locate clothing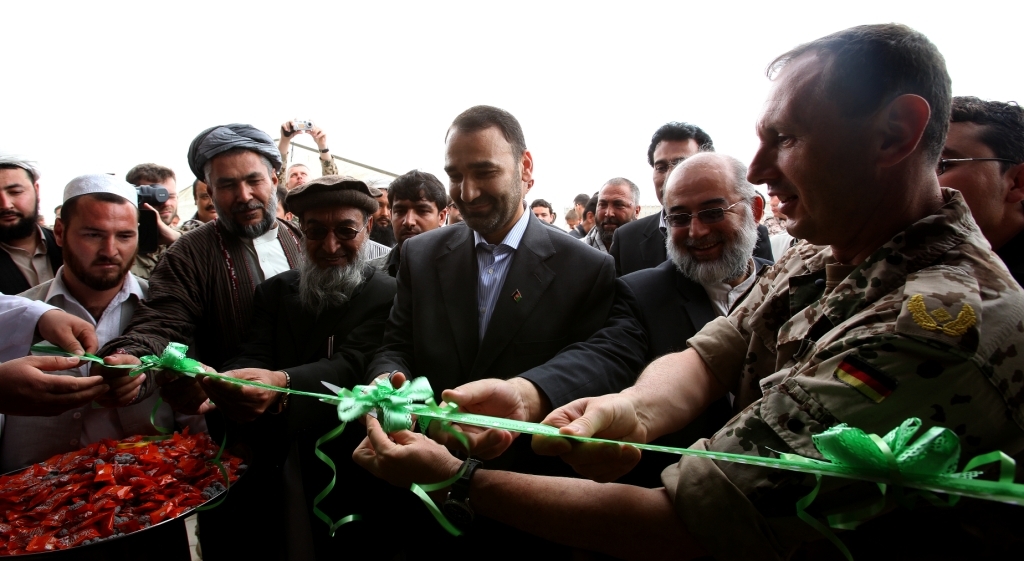
select_region(249, 210, 614, 392)
